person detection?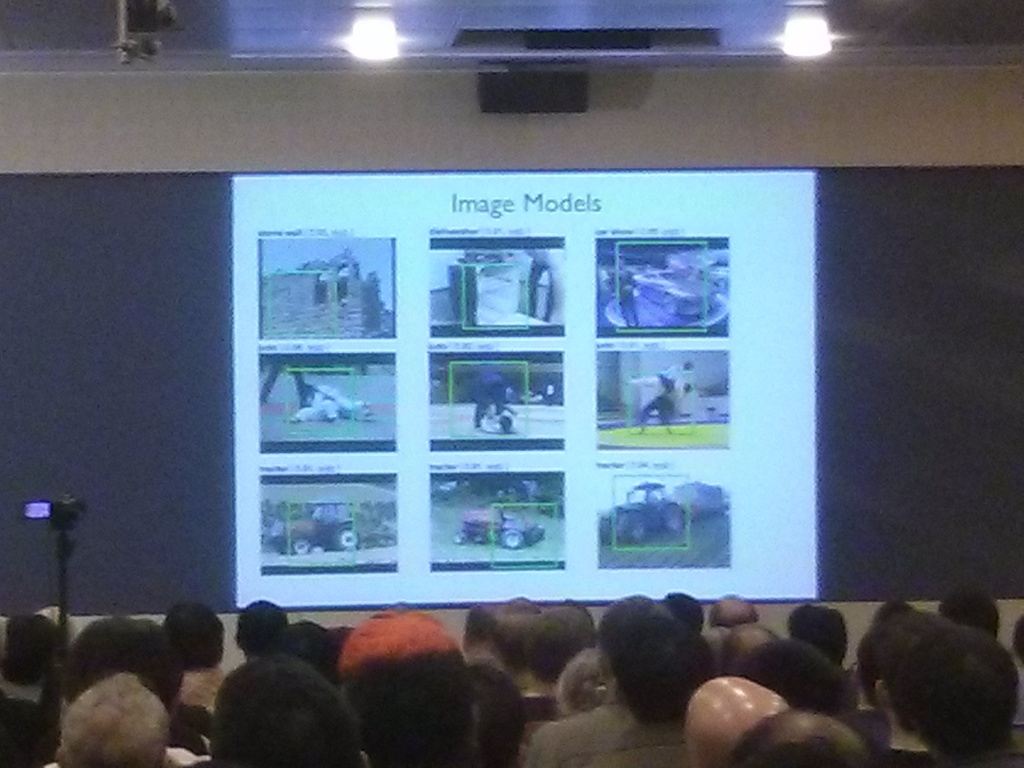
left=899, top=617, right=1023, bottom=767
